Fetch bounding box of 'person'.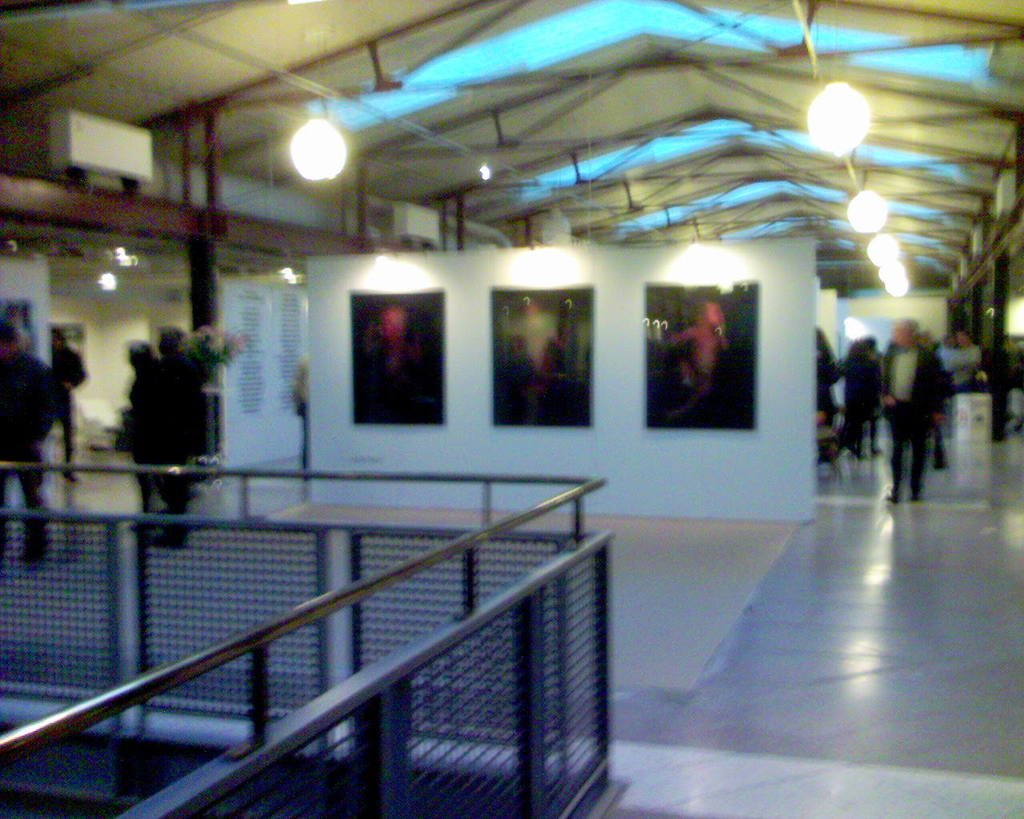
Bbox: 810 323 840 485.
